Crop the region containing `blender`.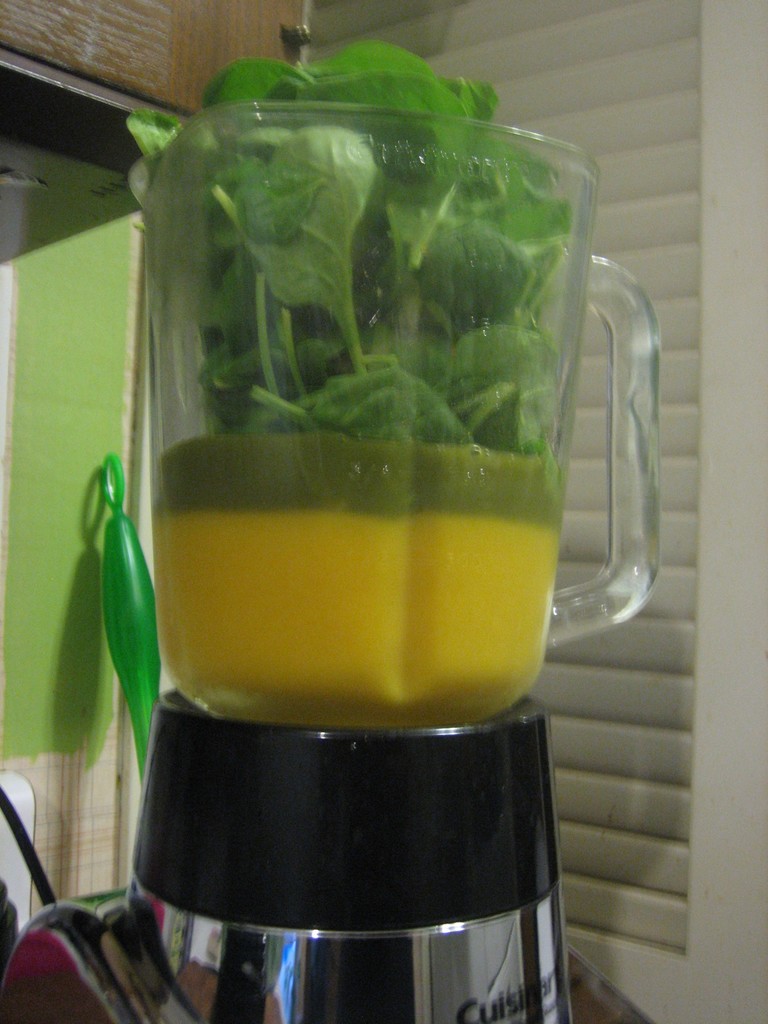
Crop region: 0:102:669:1014.
